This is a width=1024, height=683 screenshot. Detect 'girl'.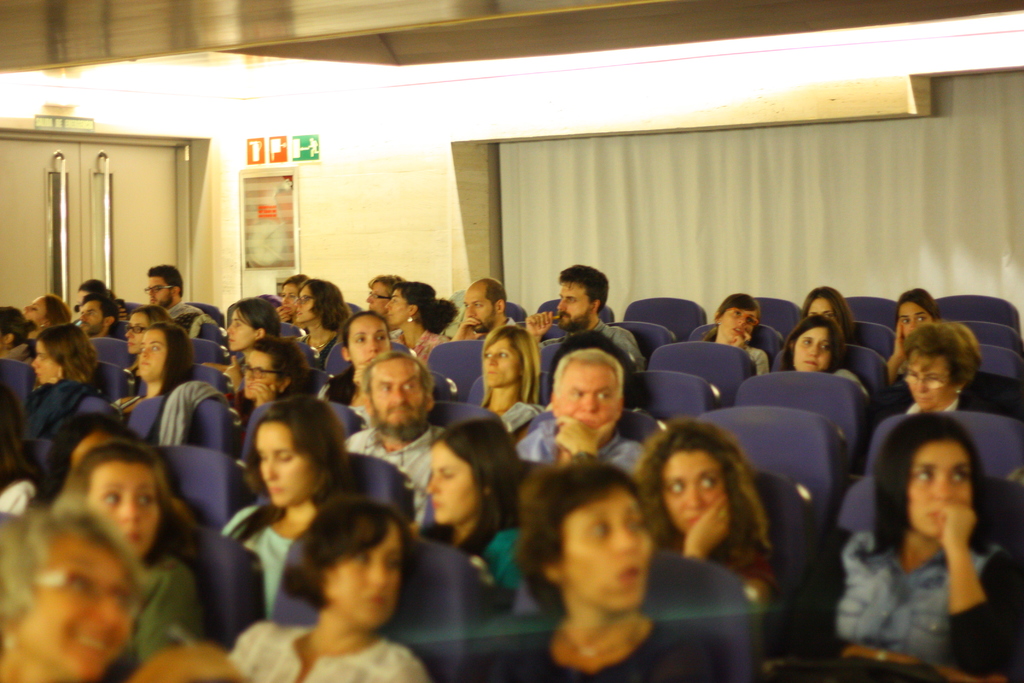
395, 332, 445, 363.
